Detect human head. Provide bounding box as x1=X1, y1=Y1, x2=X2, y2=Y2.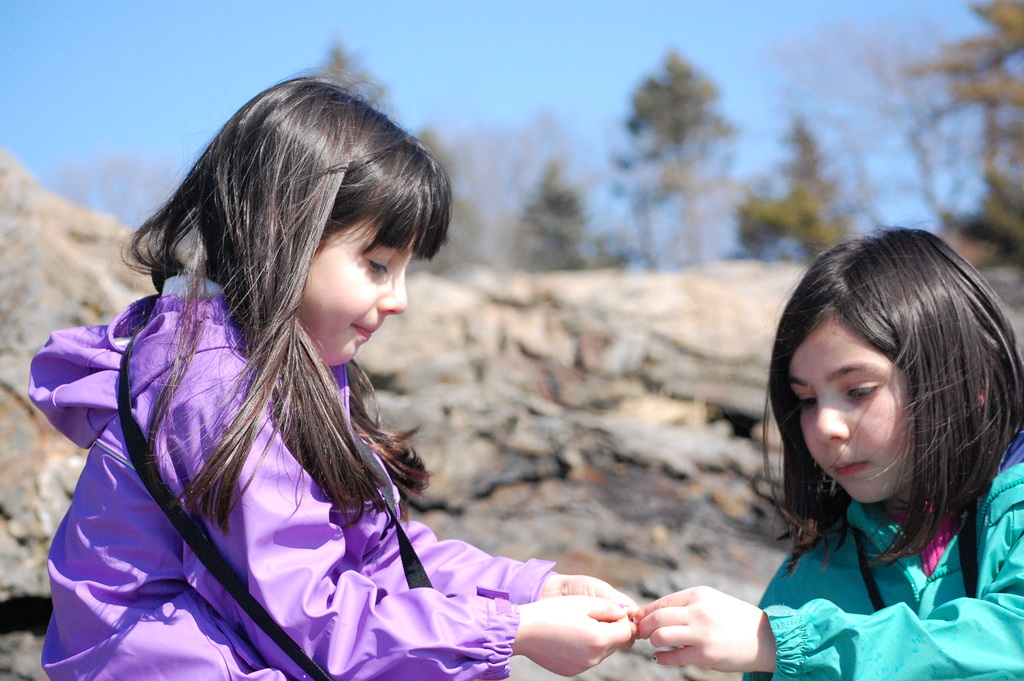
x1=778, y1=227, x2=1007, y2=546.
